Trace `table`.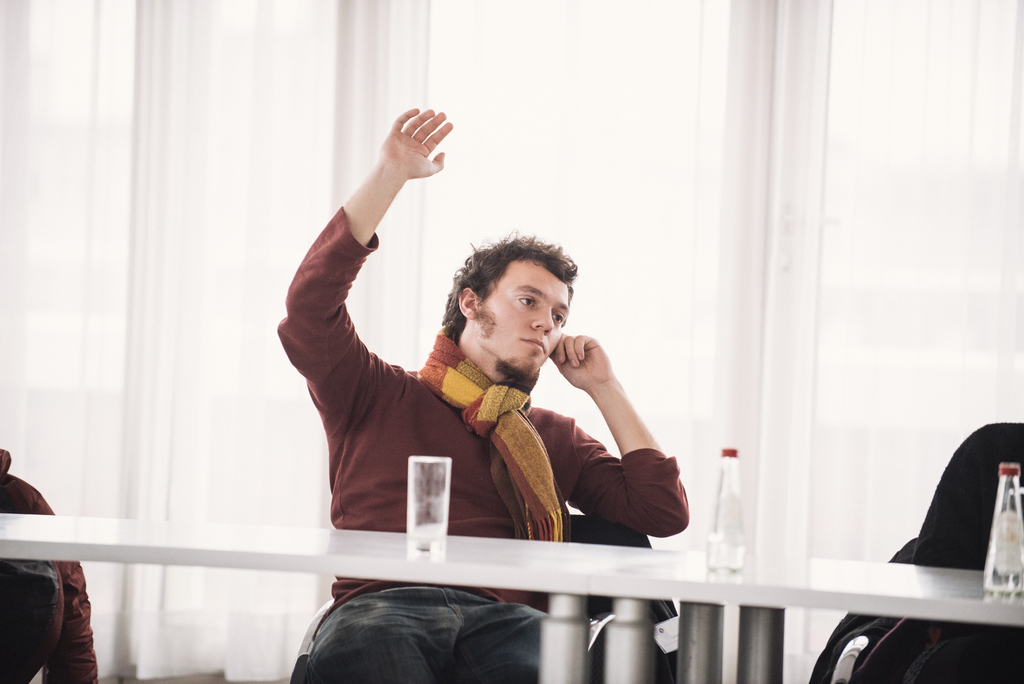
Traced to x1=0, y1=504, x2=1023, y2=683.
